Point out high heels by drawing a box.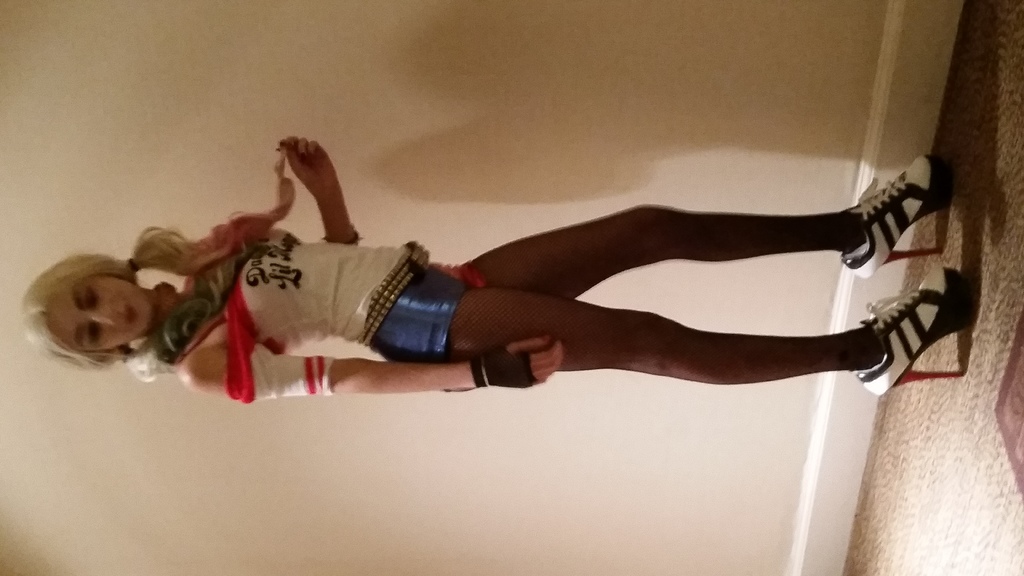
{"x1": 857, "y1": 267, "x2": 973, "y2": 403}.
